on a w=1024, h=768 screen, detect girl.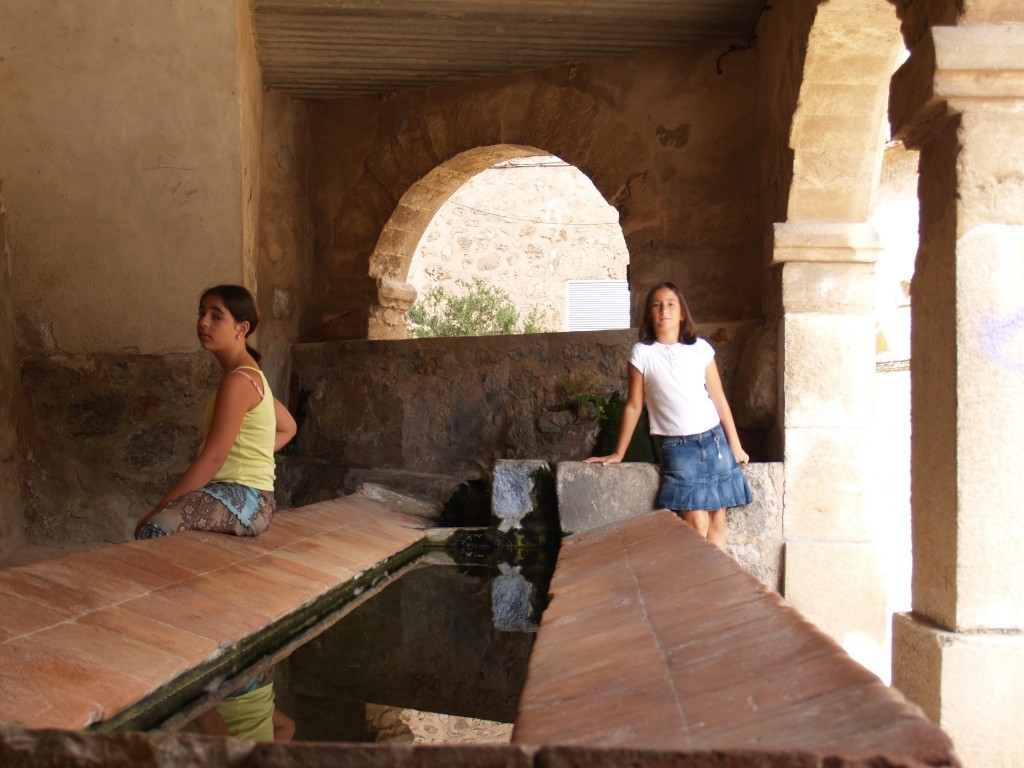
(593, 282, 754, 552).
